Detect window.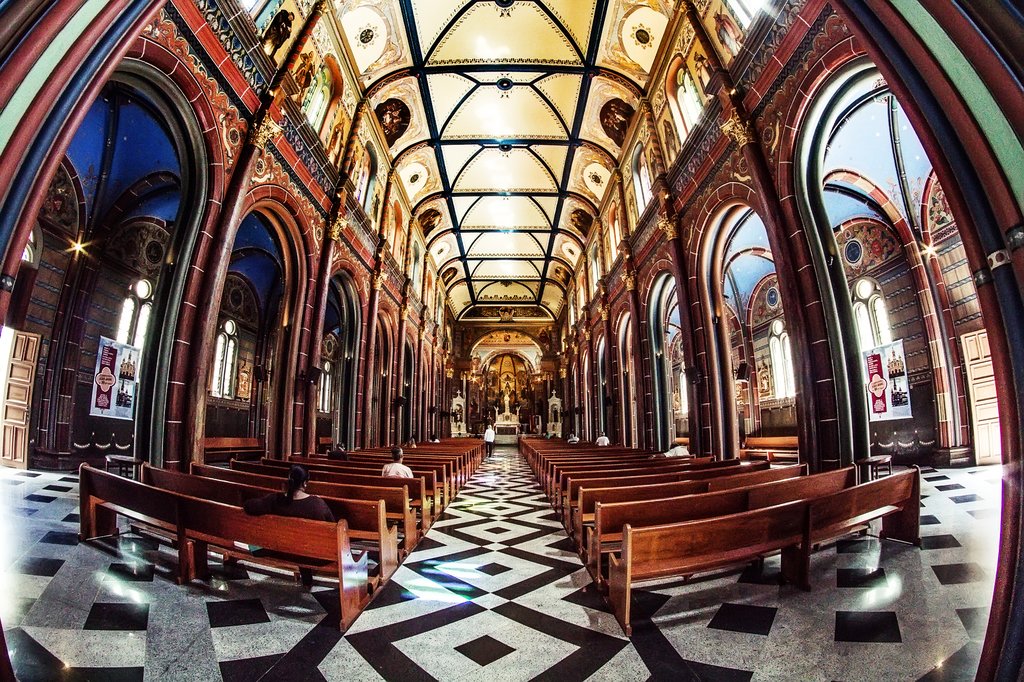
Detected at BBox(212, 316, 238, 399).
